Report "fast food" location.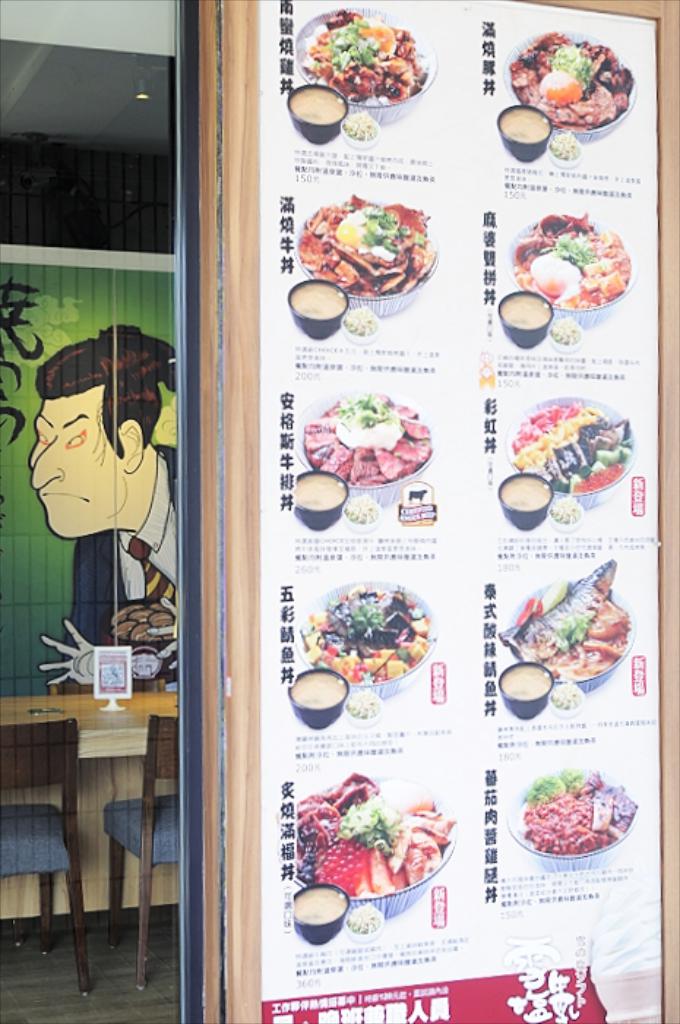
Report: 502,553,626,685.
